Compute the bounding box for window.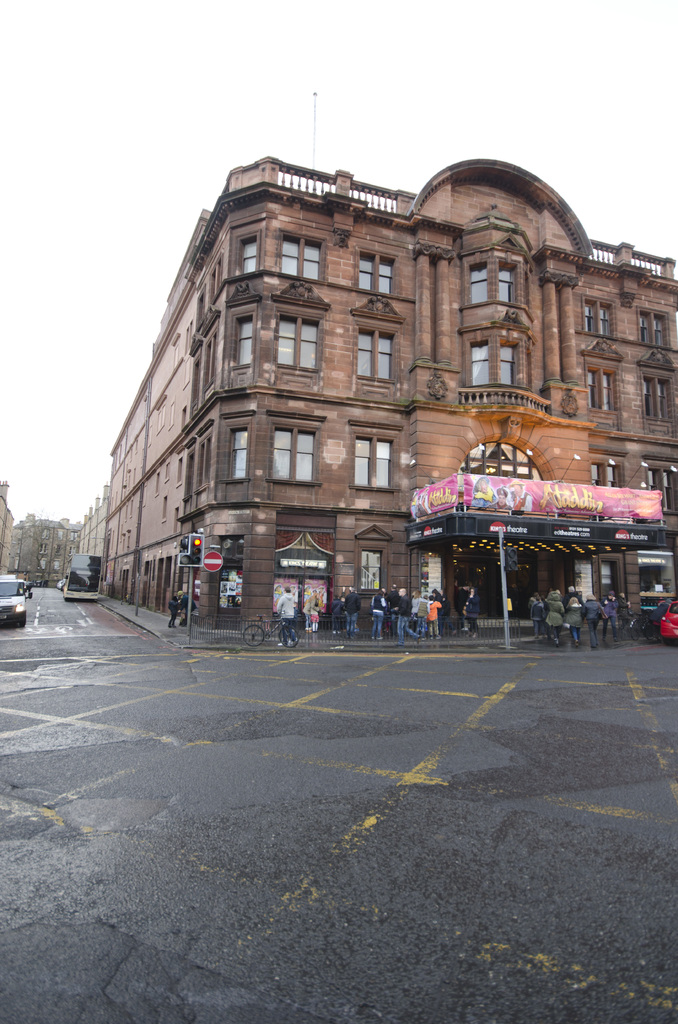
[left=285, top=236, right=321, bottom=276].
